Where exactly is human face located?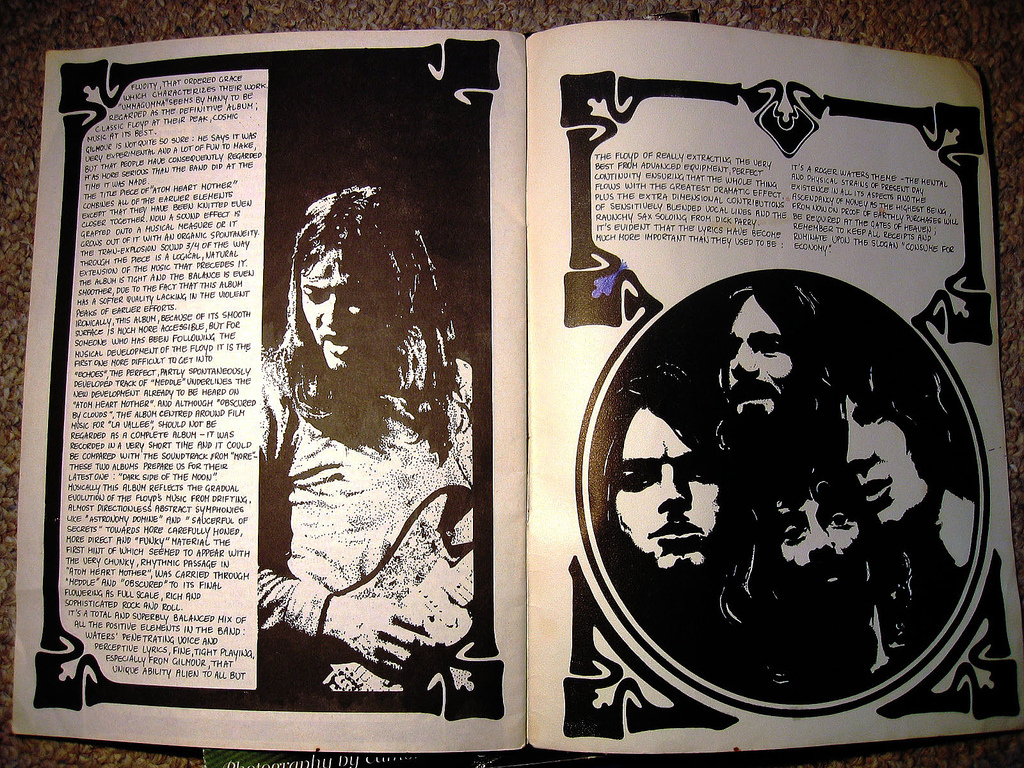
Its bounding box is region(616, 406, 722, 568).
